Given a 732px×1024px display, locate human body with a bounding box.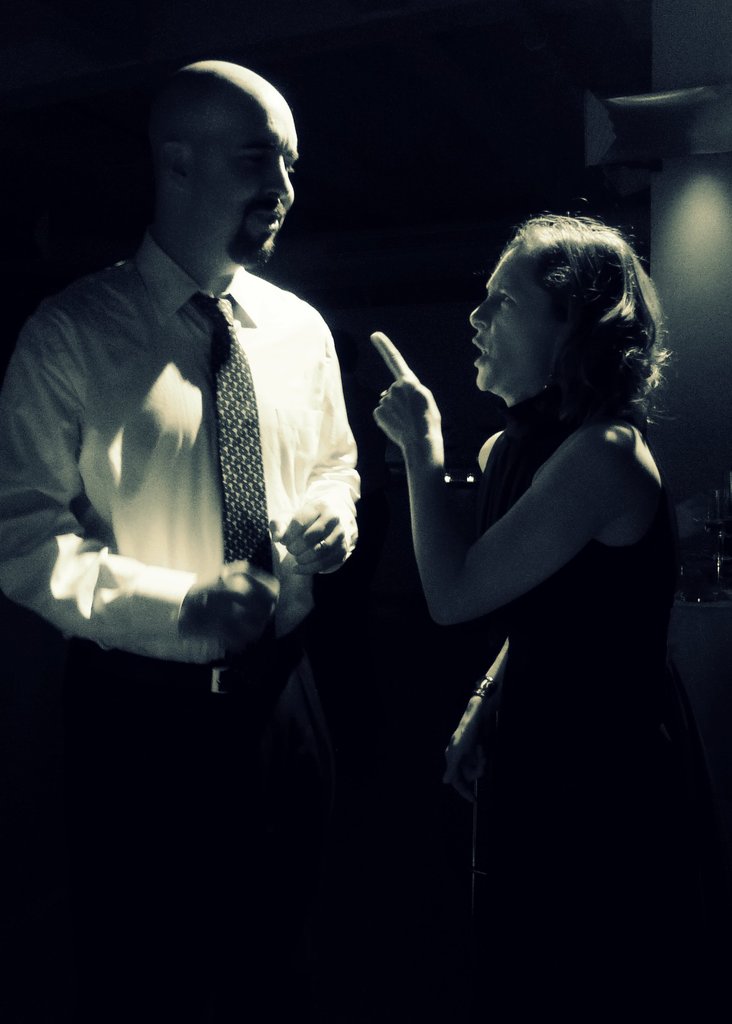
Located: (x1=375, y1=346, x2=672, y2=1020).
